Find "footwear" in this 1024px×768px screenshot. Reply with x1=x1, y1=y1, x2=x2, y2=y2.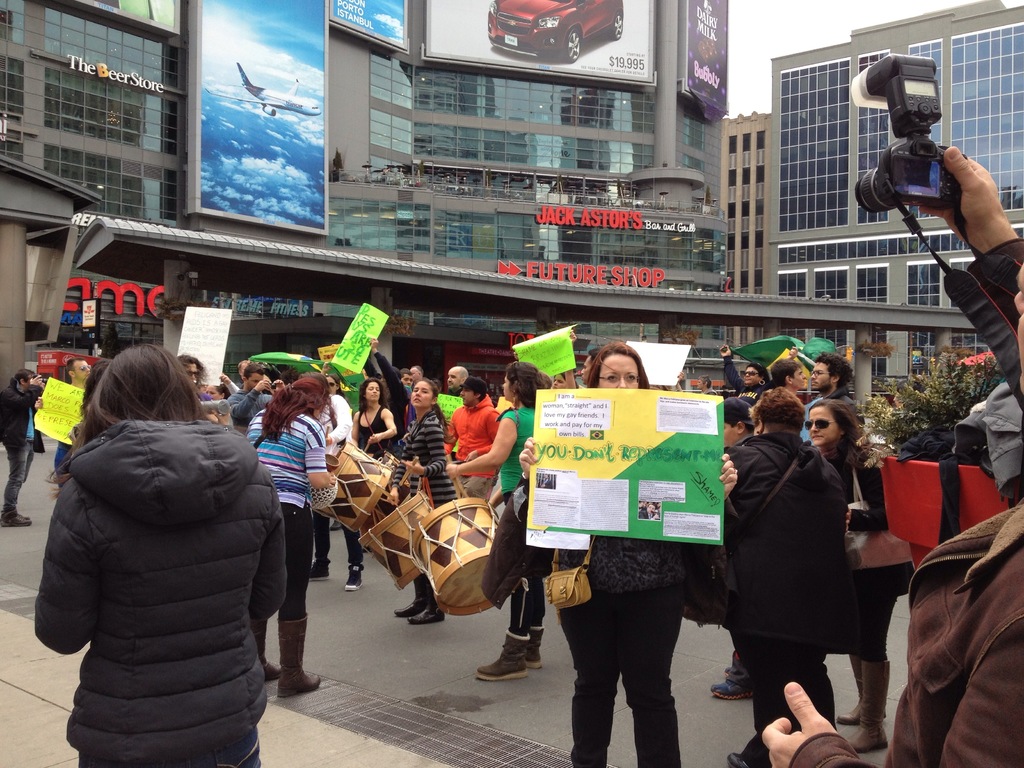
x1=835, y1=657, x2=863, y2=723.
